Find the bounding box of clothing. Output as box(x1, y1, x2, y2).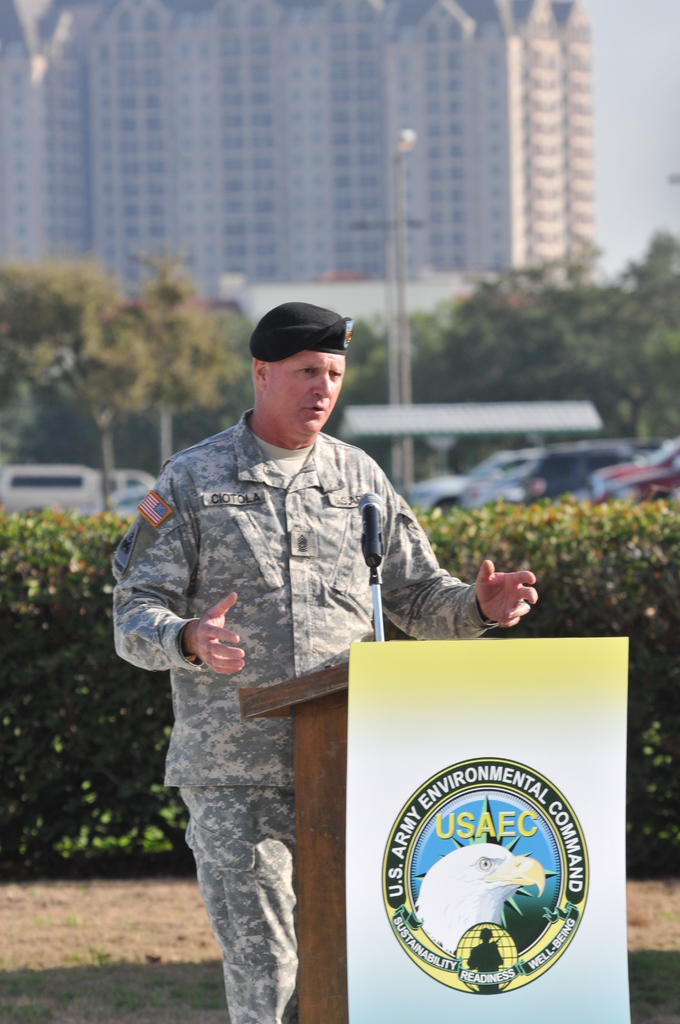
box(115, 402, 496, 1023).
